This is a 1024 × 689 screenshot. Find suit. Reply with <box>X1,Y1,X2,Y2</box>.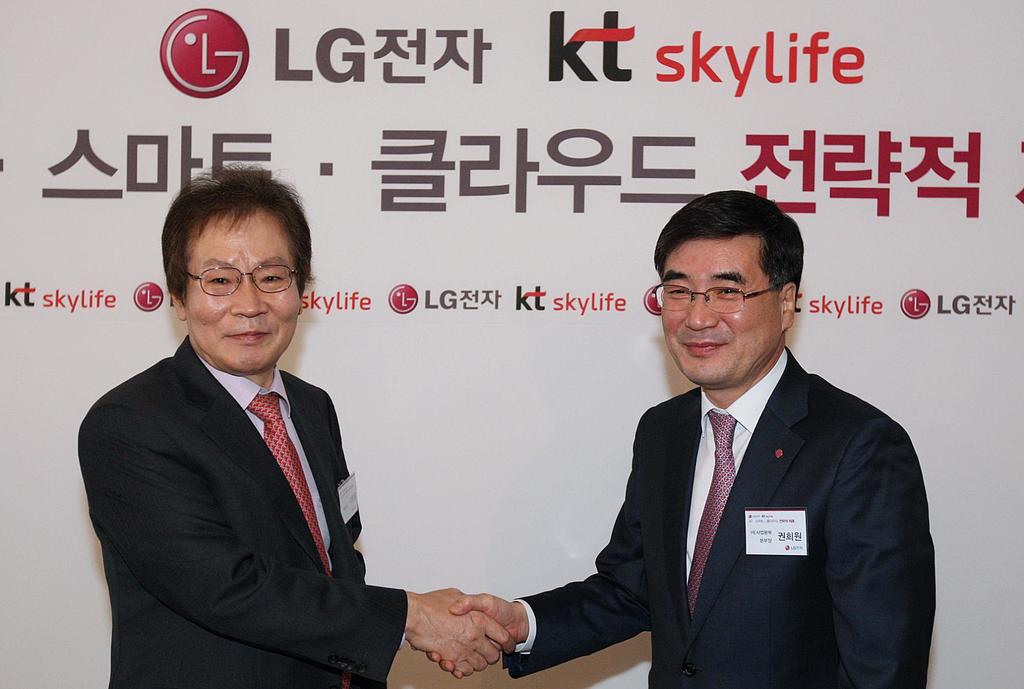
<box>545,275,932,682</box>.
